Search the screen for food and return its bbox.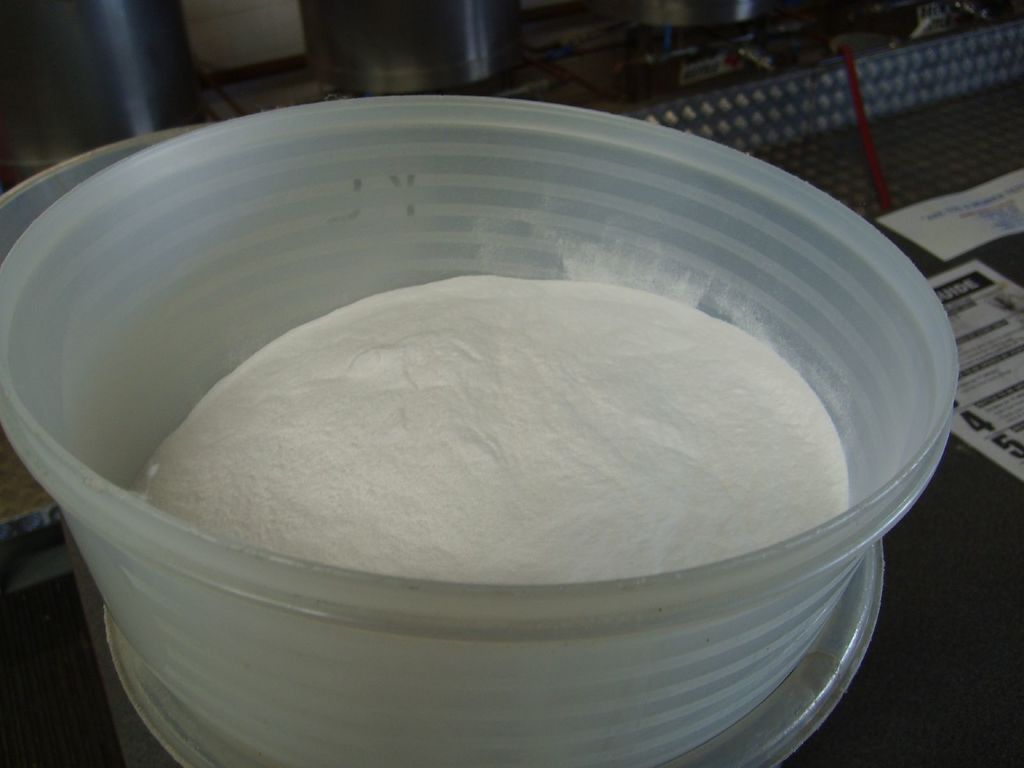
Found: (left=110, top=292, right=916, bottom=620).
